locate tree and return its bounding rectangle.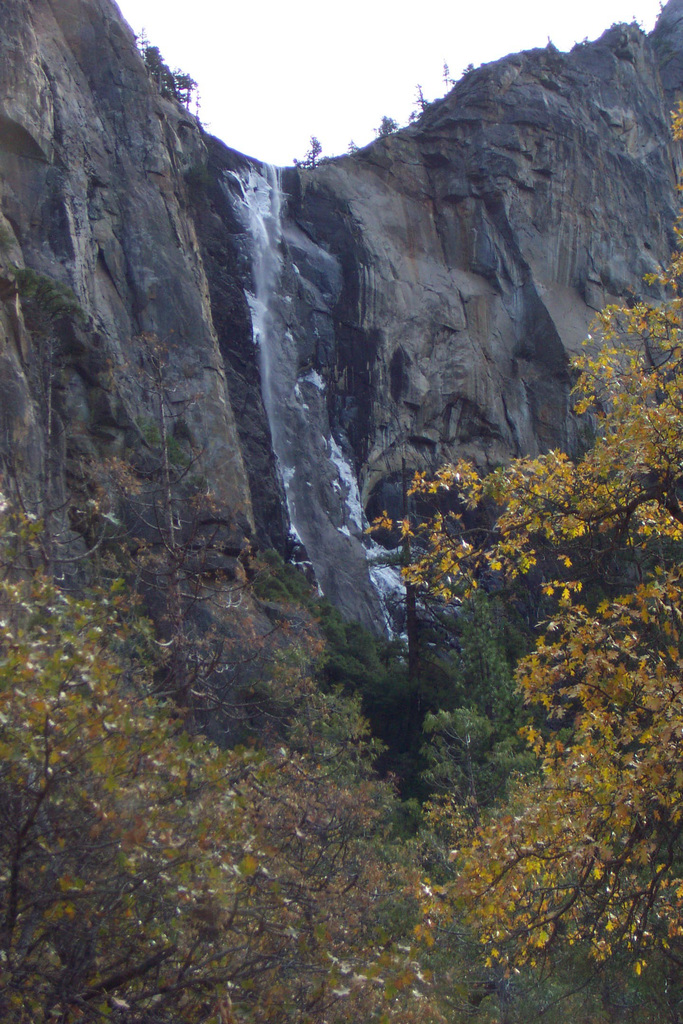
bbox=[411, 80, 430, 117].
